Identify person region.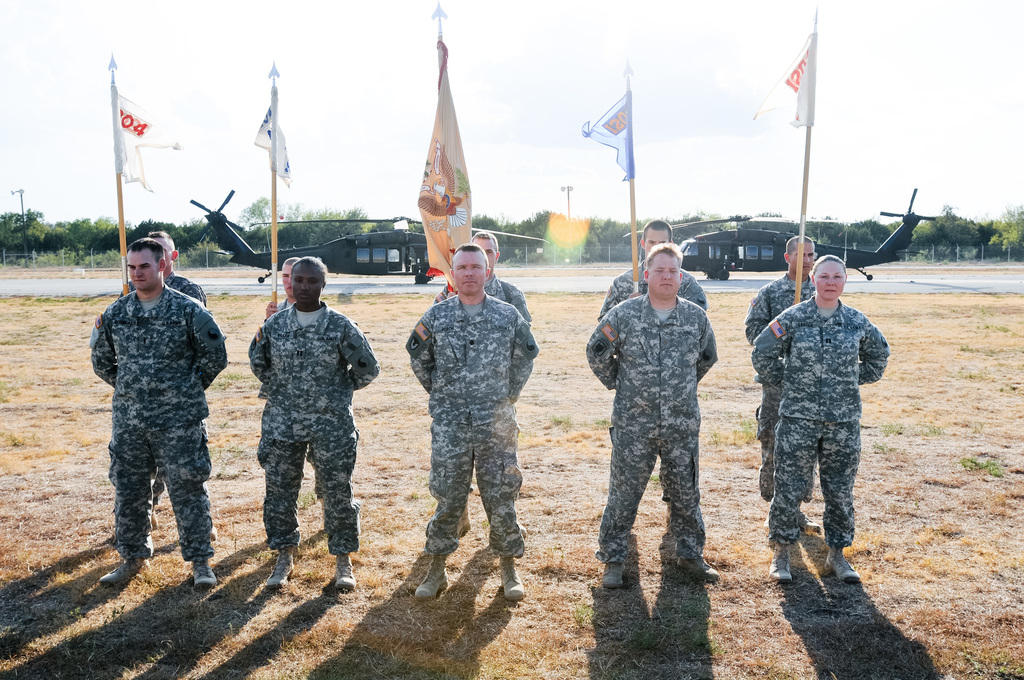
Region: x1=261, y1=256, x2=322, y2=516.
